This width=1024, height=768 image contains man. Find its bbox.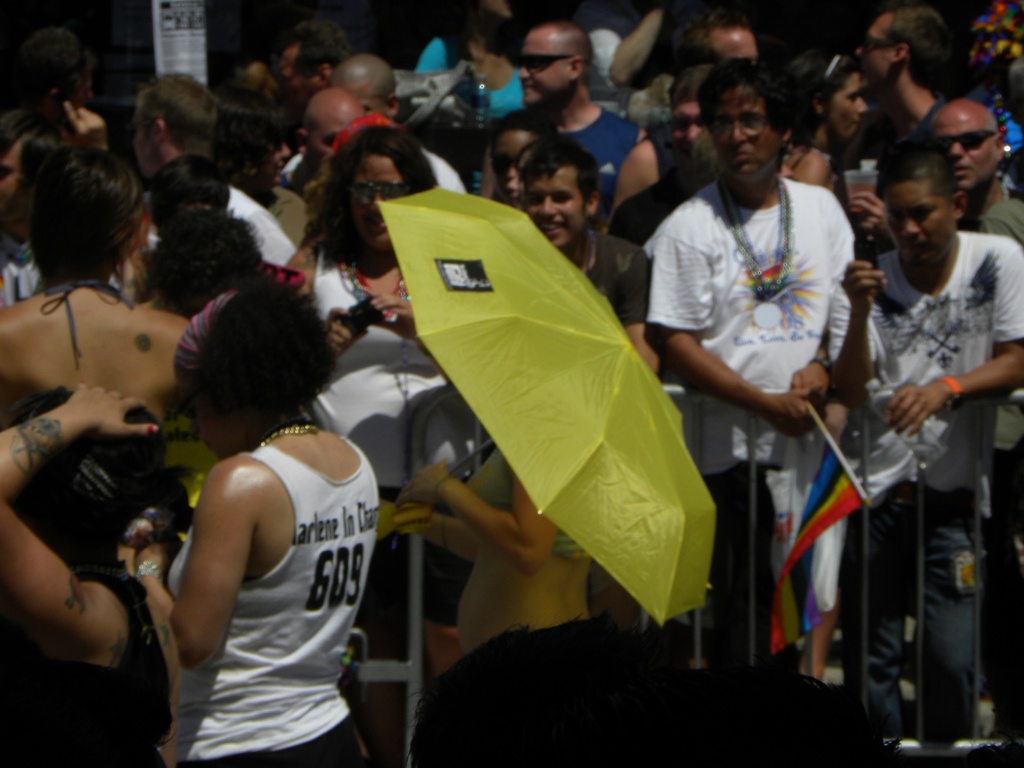
478/16/655/239.
